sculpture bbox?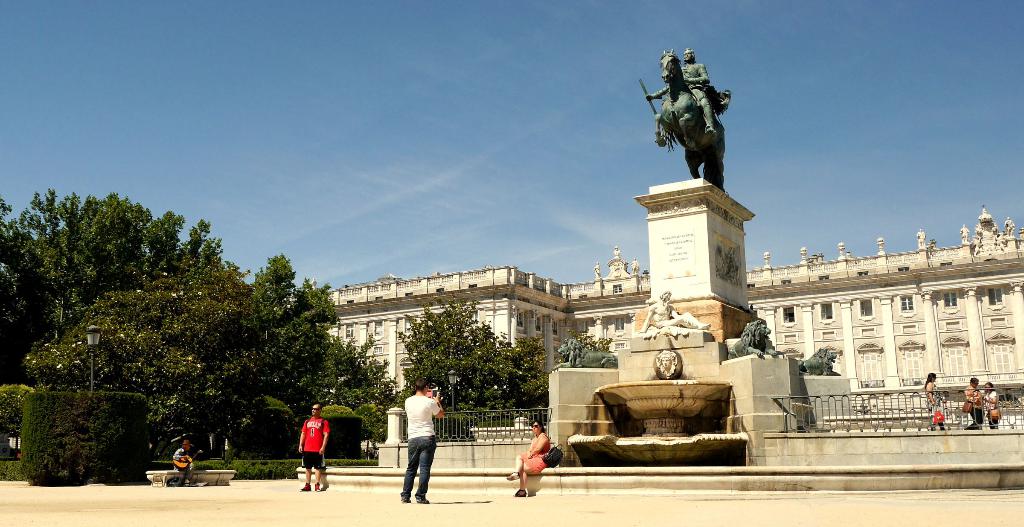
643, 289, 719, 339
